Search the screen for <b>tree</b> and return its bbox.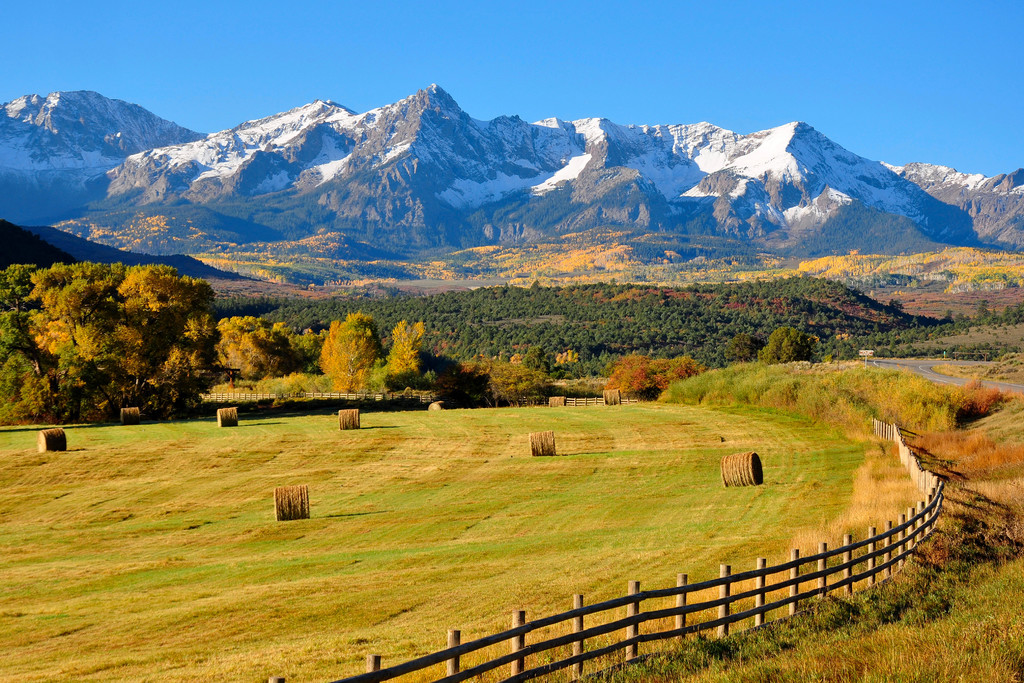
Found: locate(751, 325, 812, 362).
